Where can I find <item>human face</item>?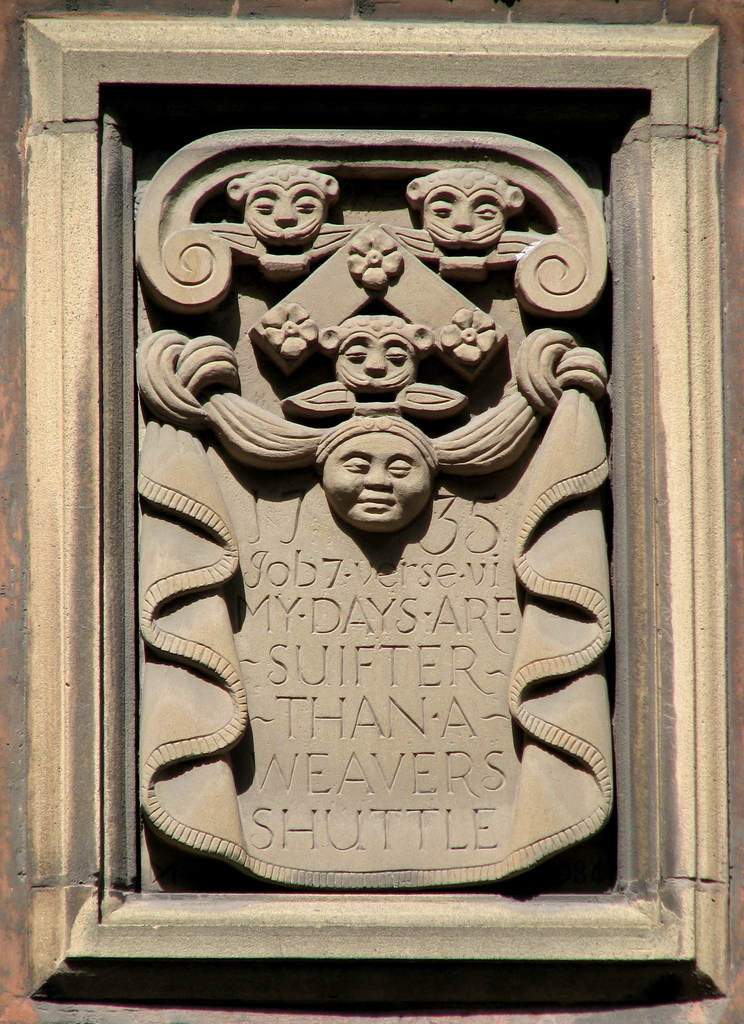
You can find it at 317:428:431:540.
